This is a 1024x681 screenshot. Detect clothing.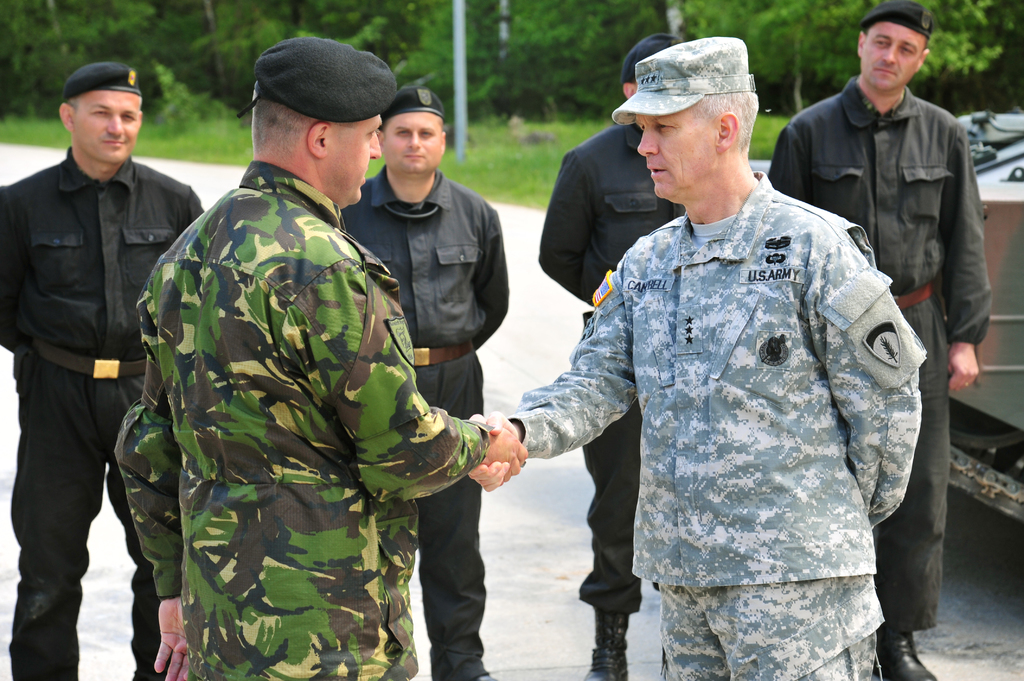
left=516, top=166, right=929, bottom=680.
